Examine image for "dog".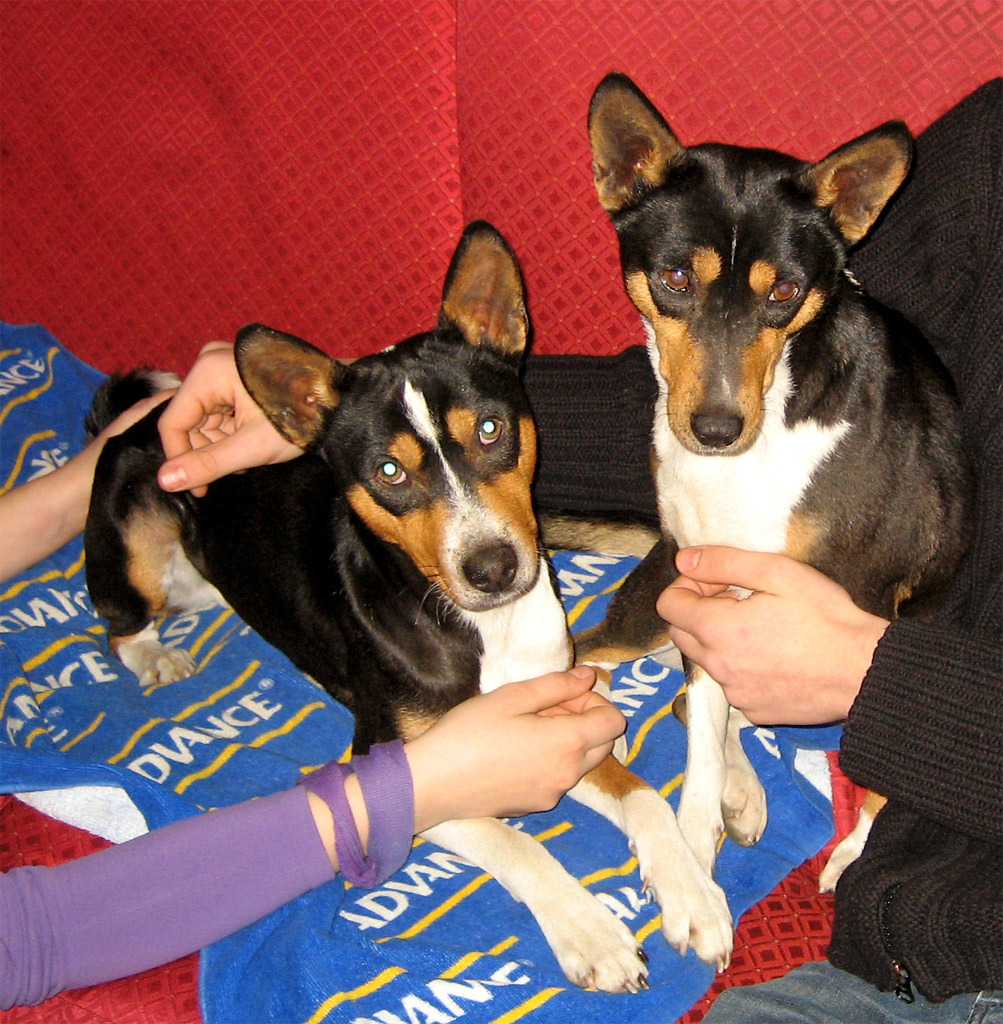
Examination result: 84 219 735 991.
